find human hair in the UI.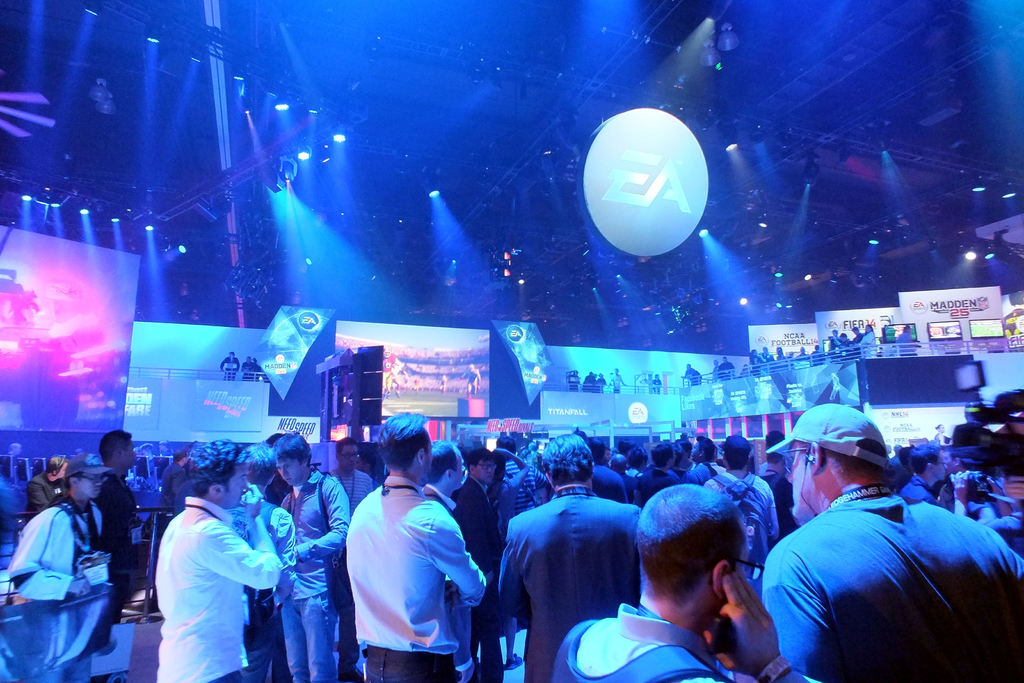
UI element at bbox=(540, 432, 593, 487).
